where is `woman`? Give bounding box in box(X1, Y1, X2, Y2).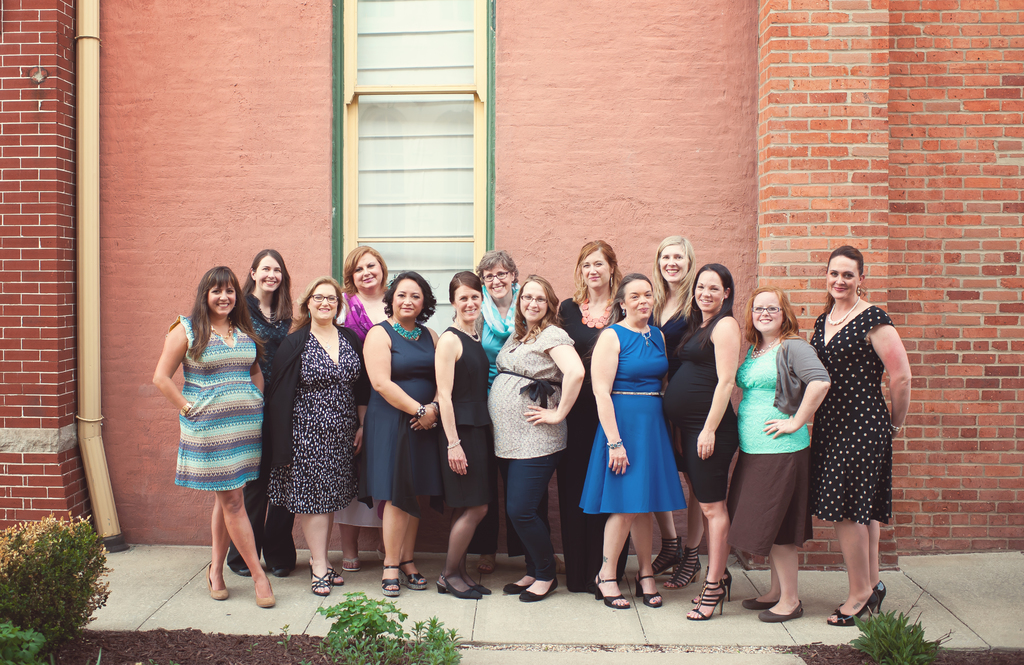
box(726, 291, 829, 620).
